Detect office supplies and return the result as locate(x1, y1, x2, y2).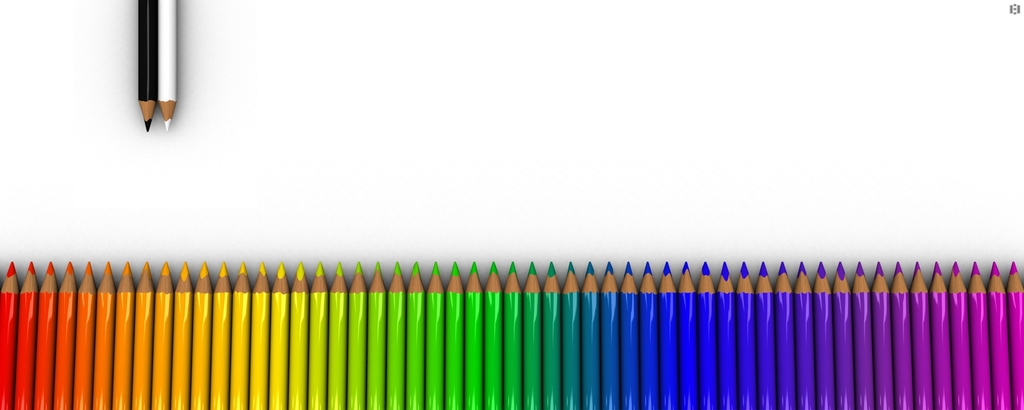
locate(945, 266, 965, 409).
